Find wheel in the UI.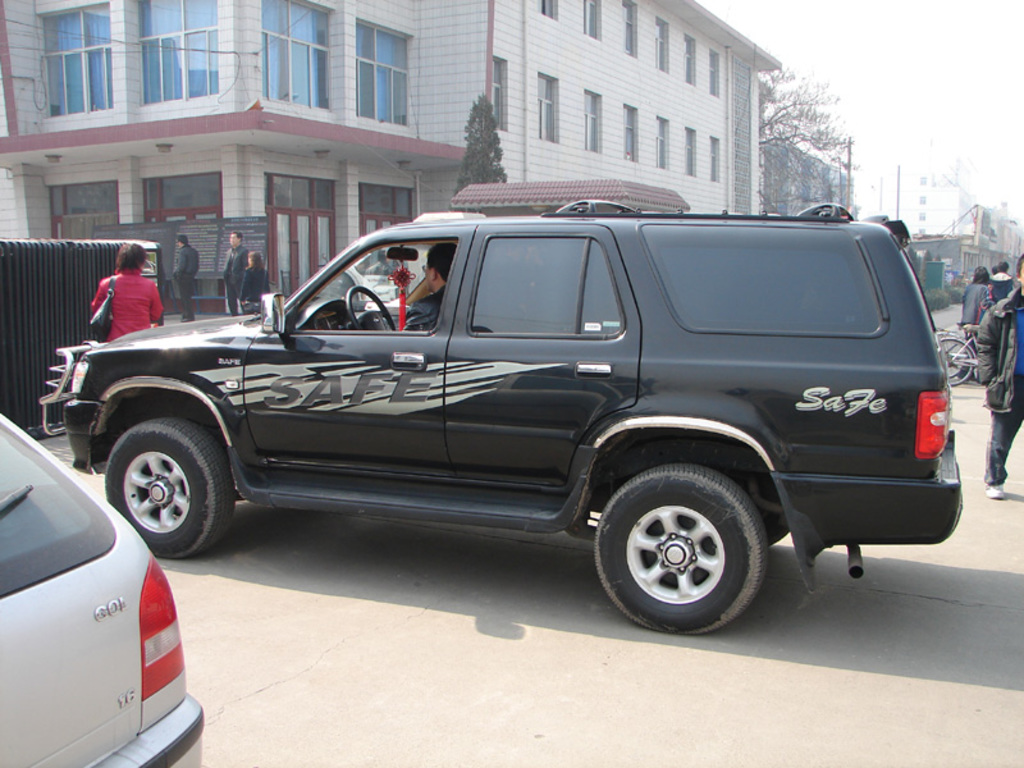
UI element at x1=598, y1=470, x2=774, y2=639.
